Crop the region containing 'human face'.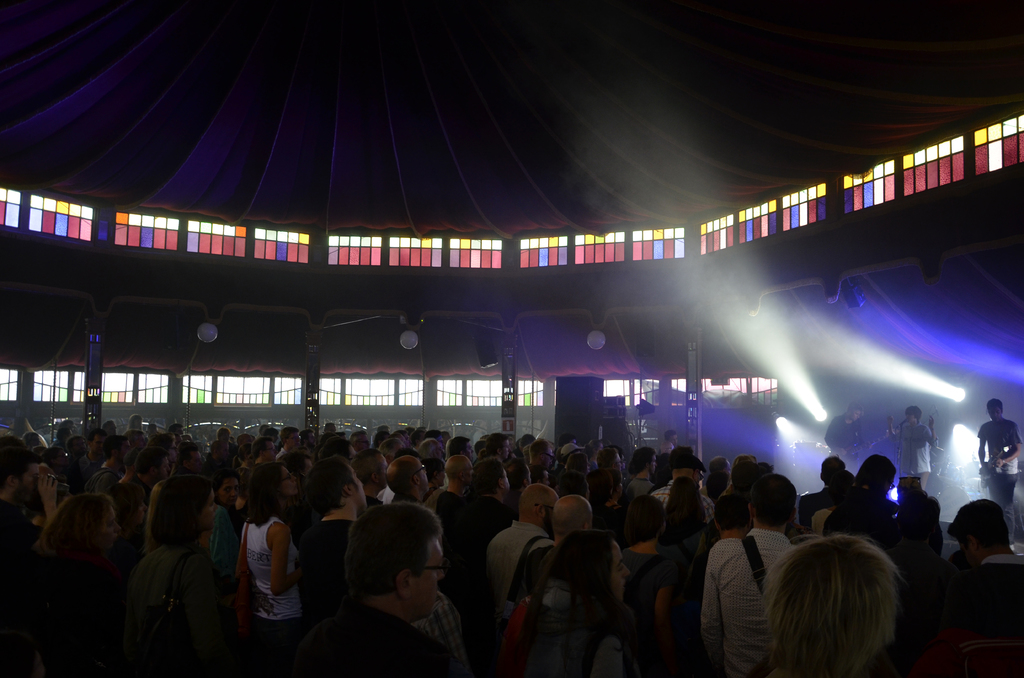
Crop region: BBox(614, 541, 629, 602).
